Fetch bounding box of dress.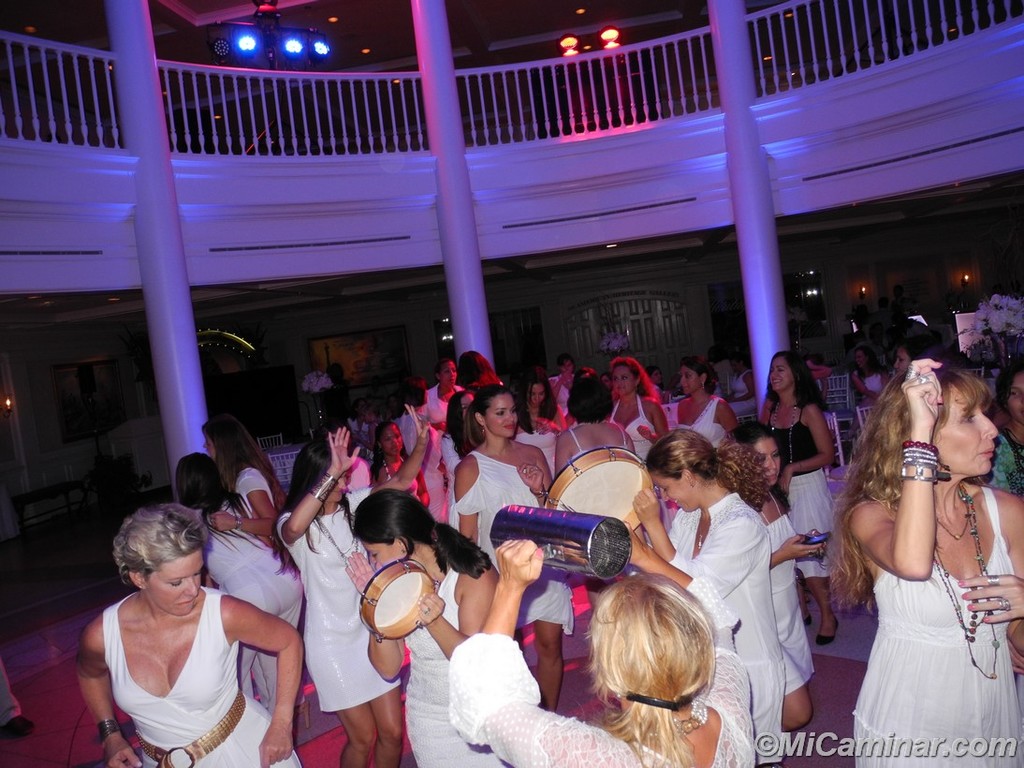
Bbox: (852,485,1023,767).
